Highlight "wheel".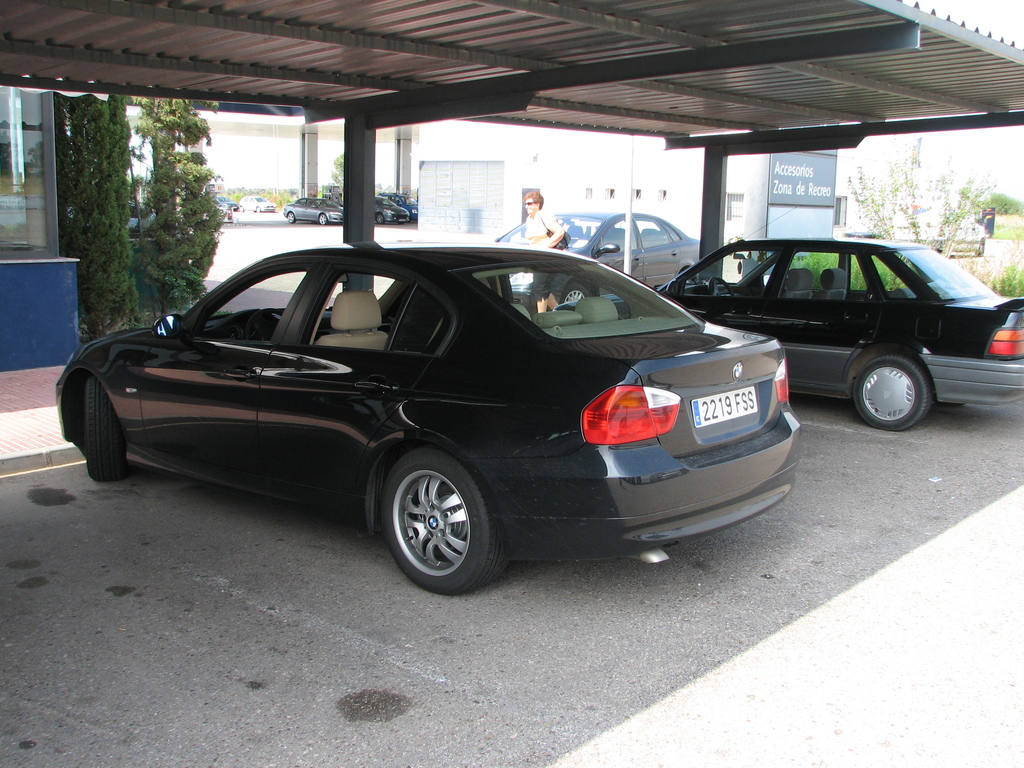
Highlighted region: (856,355,931,431).
